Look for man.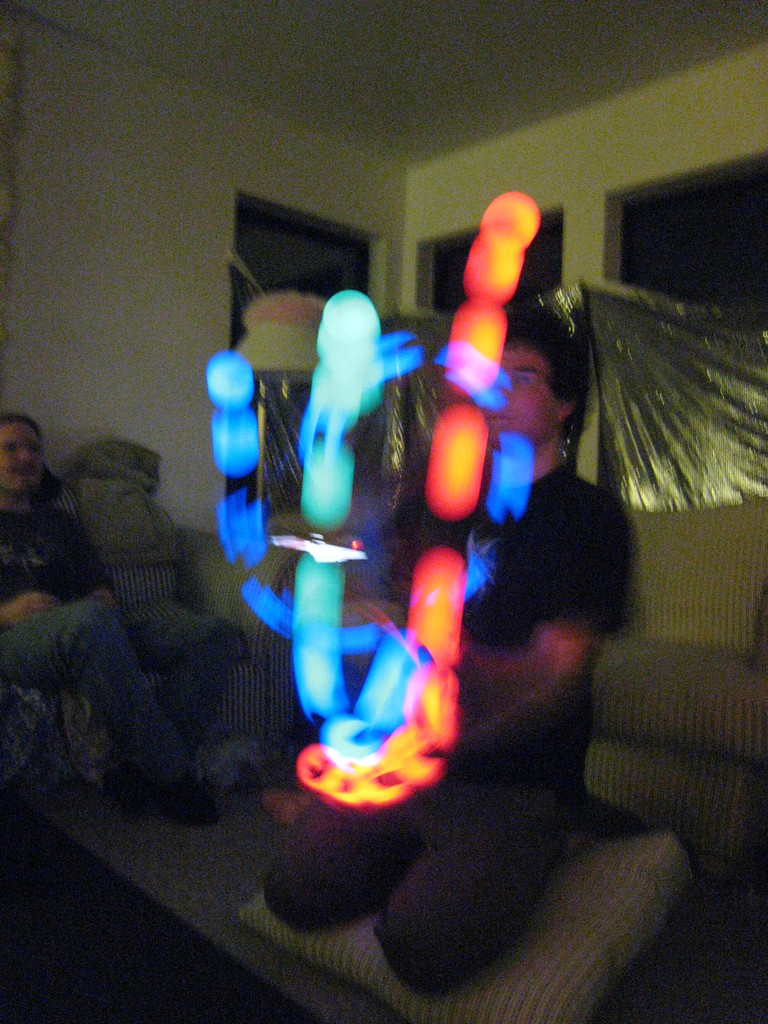
Found: 259/314/641/993.
